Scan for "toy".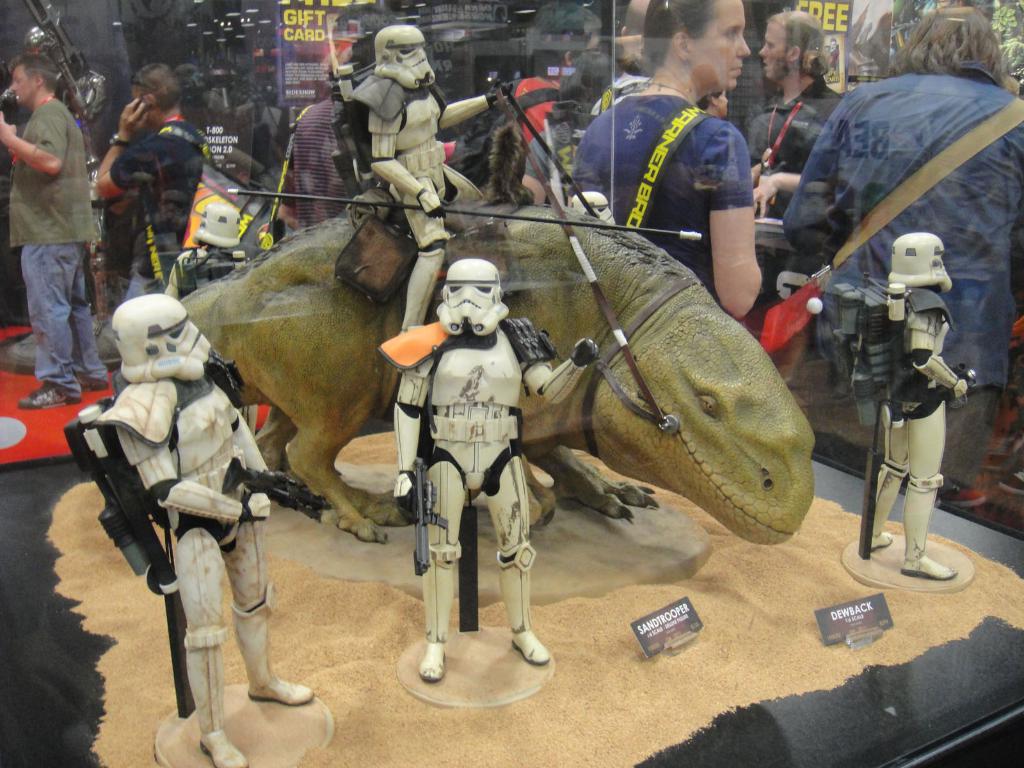
Scan result: Rect(178, 84, 817, 543).
